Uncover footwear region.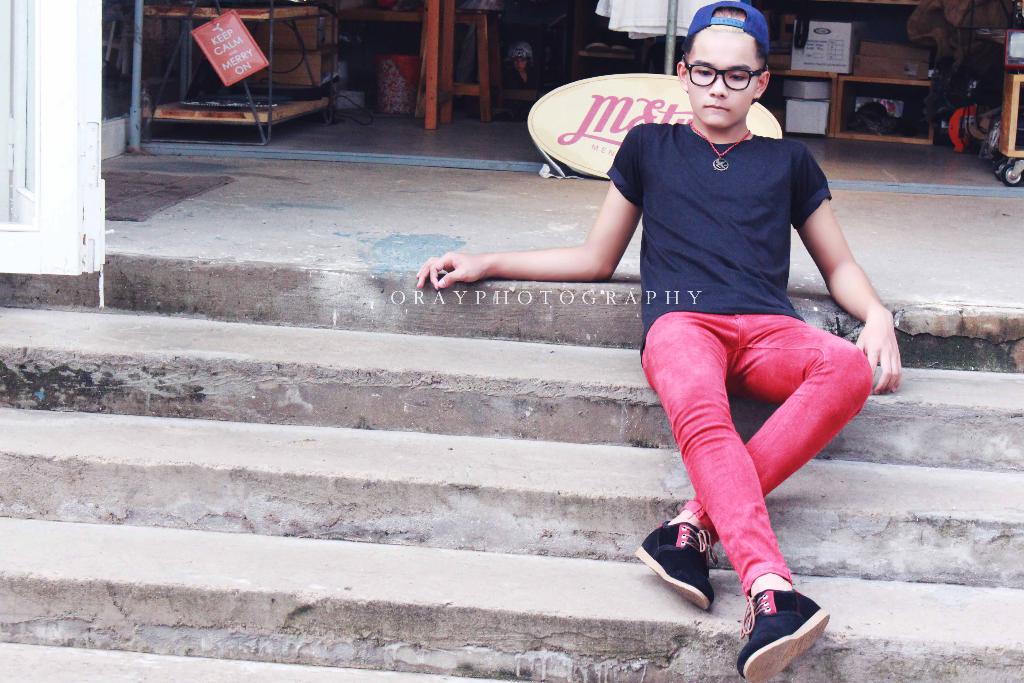
Uncovered: 630 514 717 611.
